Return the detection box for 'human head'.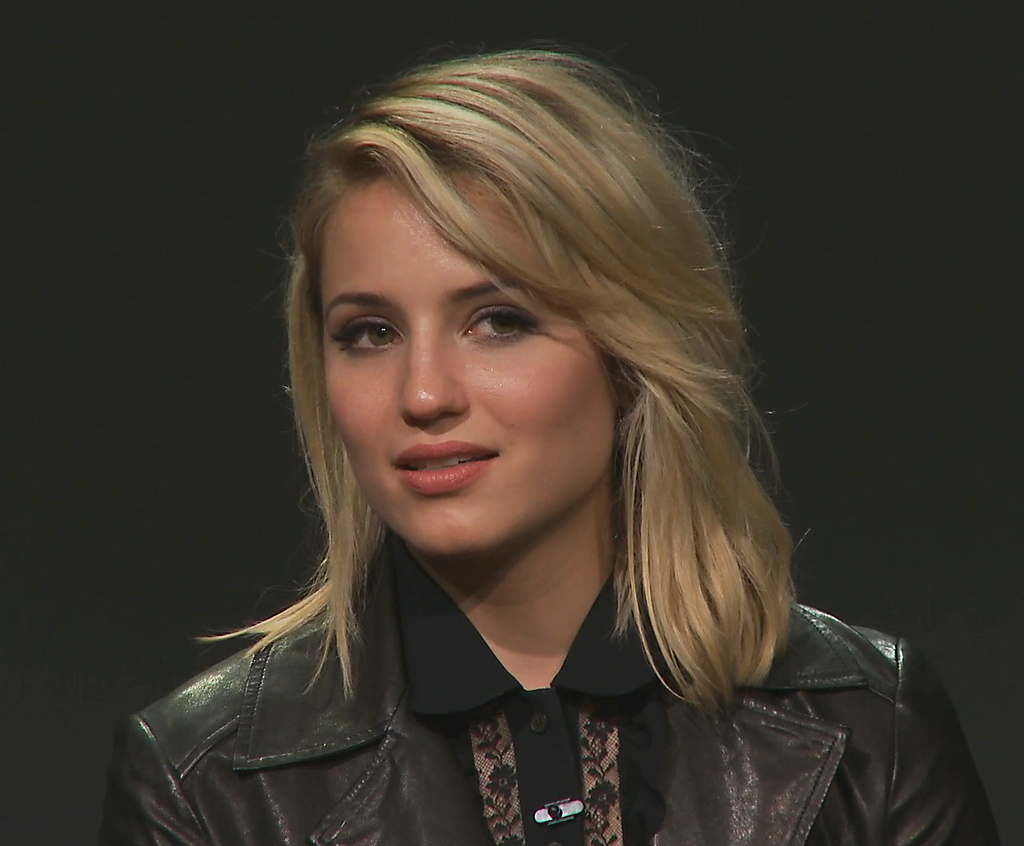
bbox=(286, 35, 640, 520).
